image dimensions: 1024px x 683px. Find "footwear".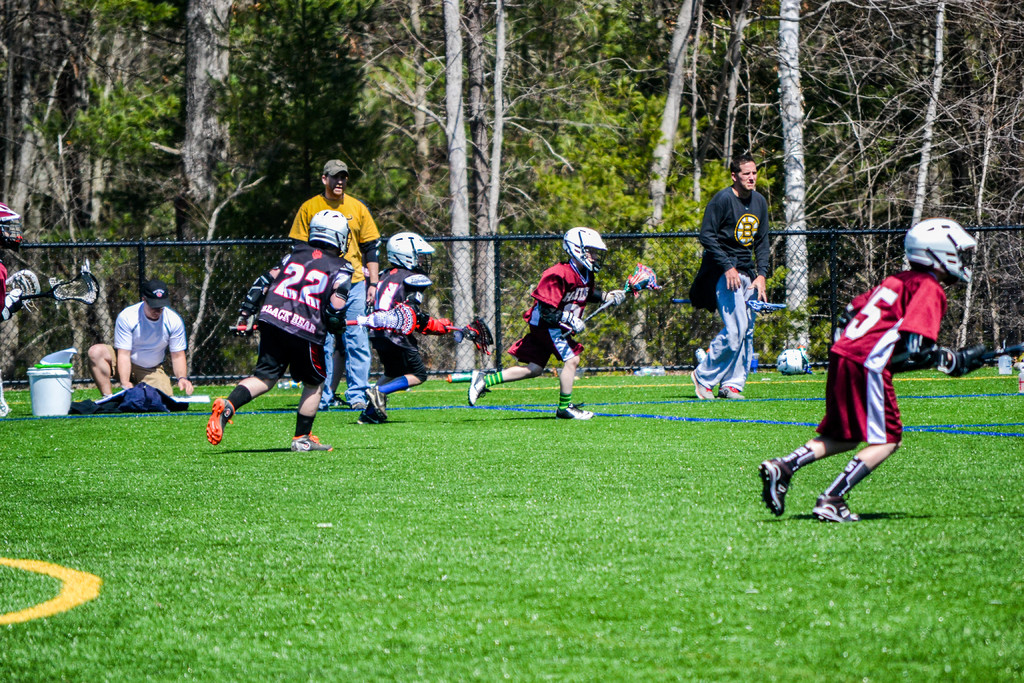
[213,393,244,443].
